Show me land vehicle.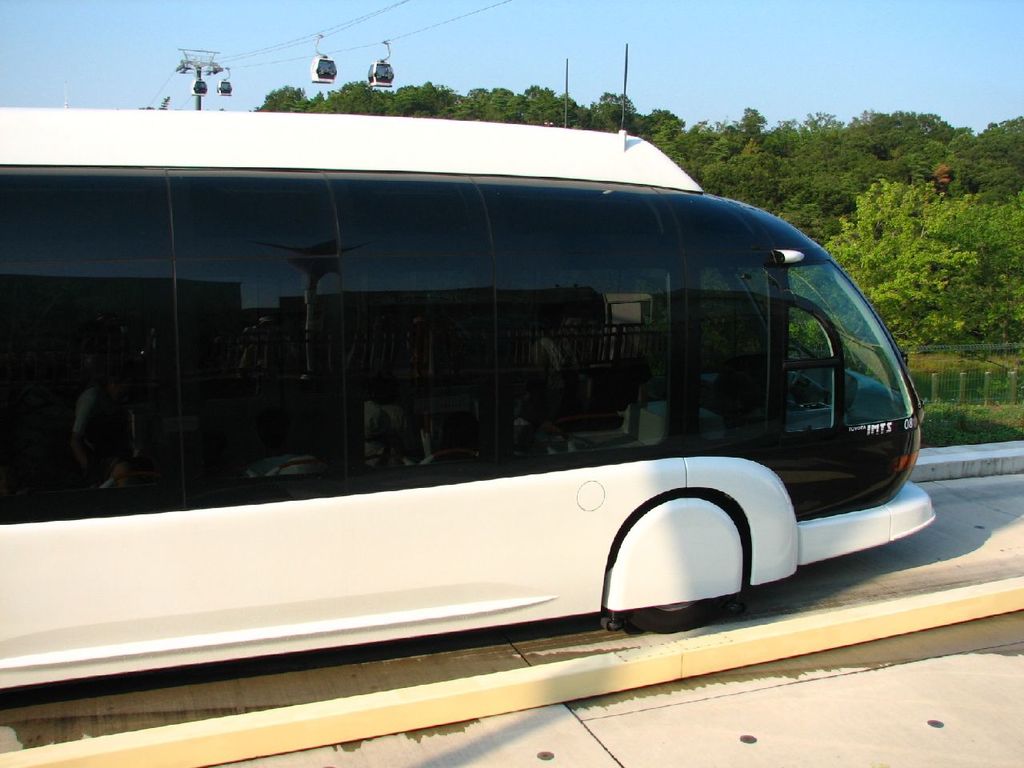
land vehicle is here: select_region(1, 76, 964, 721).
